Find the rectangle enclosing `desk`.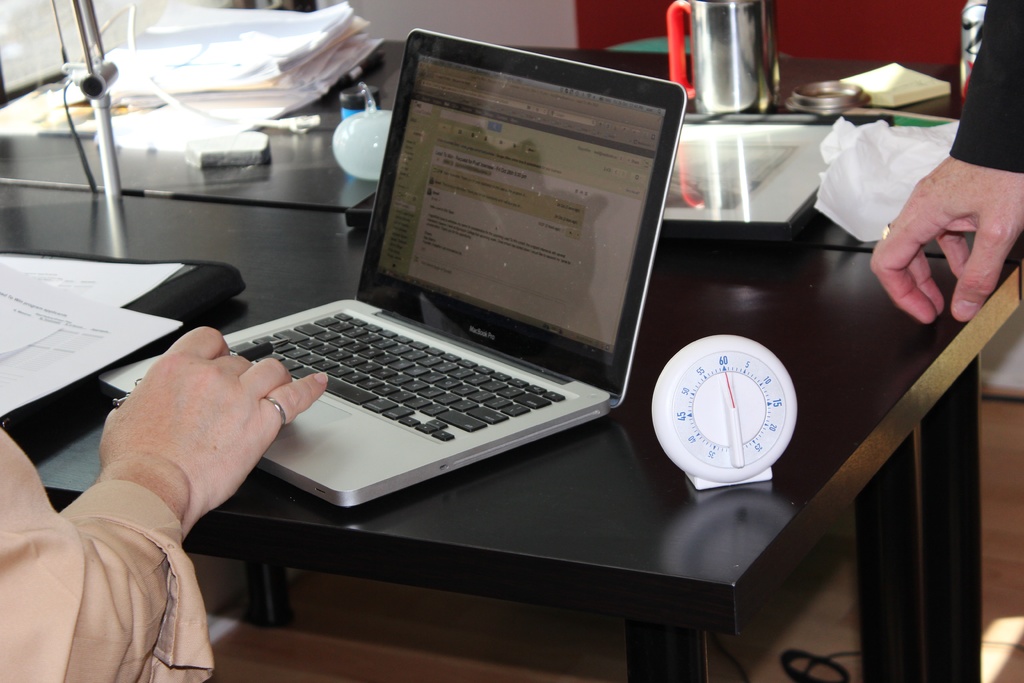
x1=0 y1=155 x2=800 y2=648.
